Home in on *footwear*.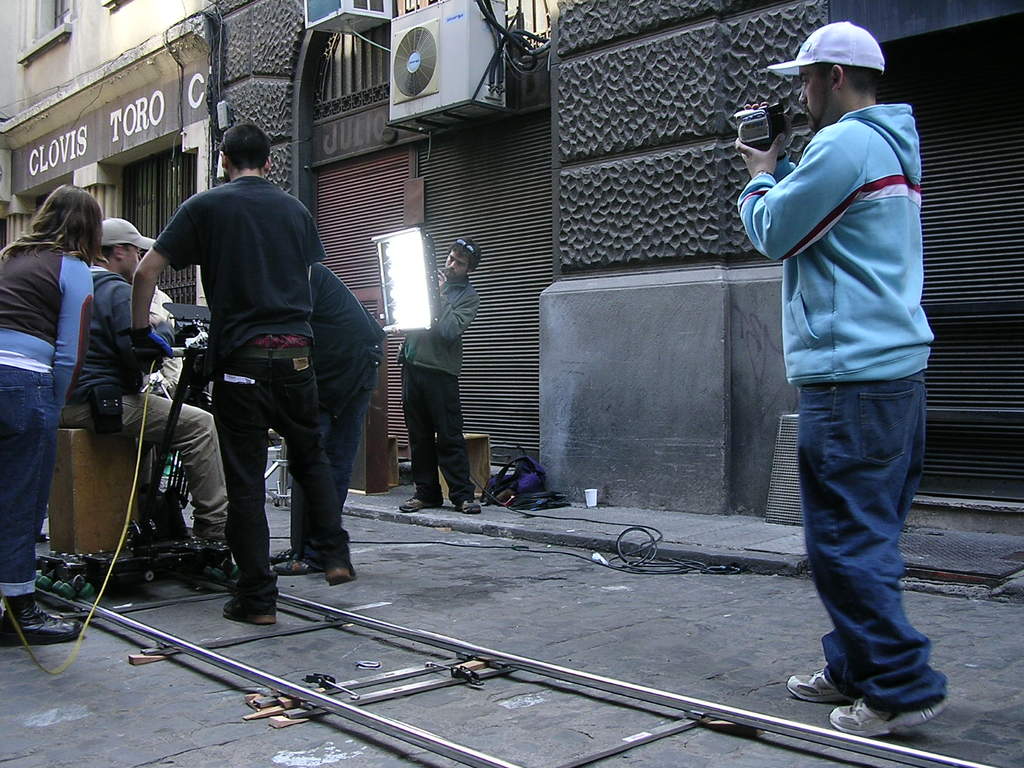
Homed in at 270,548,294,563.
